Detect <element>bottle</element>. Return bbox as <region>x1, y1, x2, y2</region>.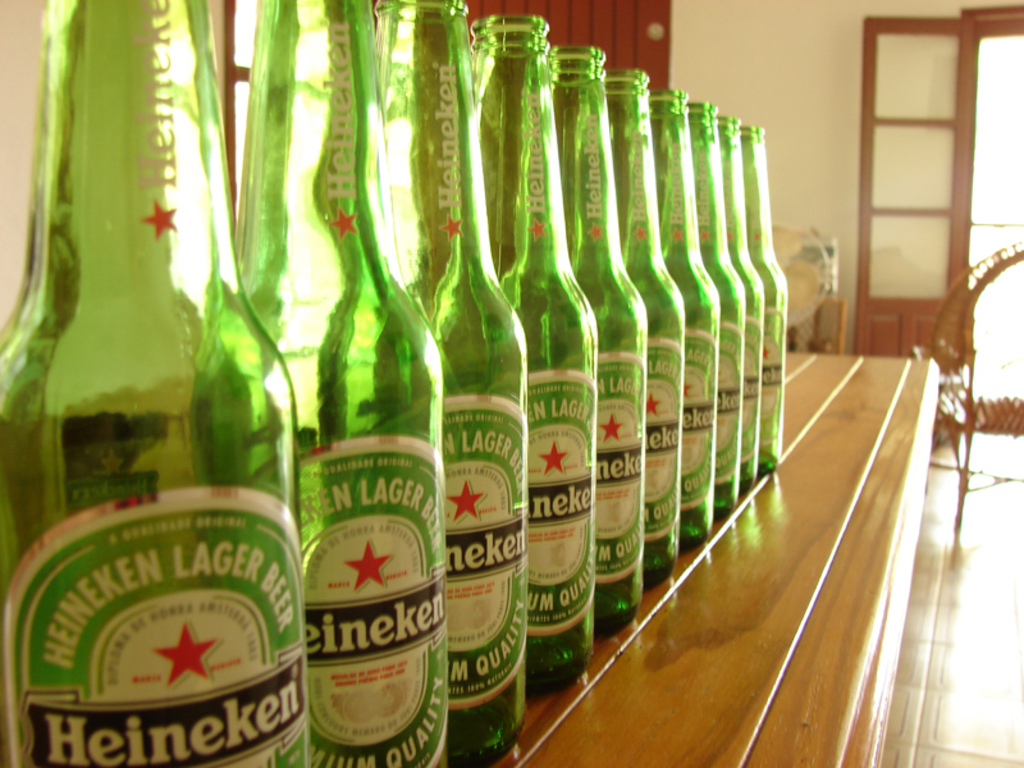
<region>26, 76, 307, 767</region>.
